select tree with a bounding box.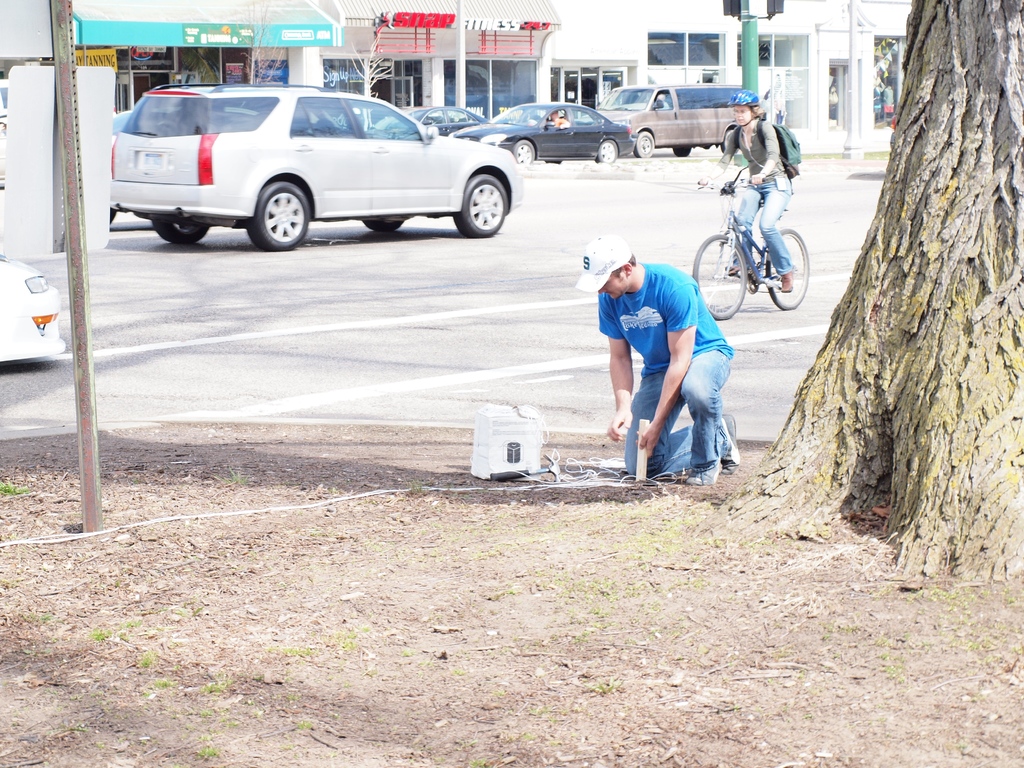
(234,0,277,91).
